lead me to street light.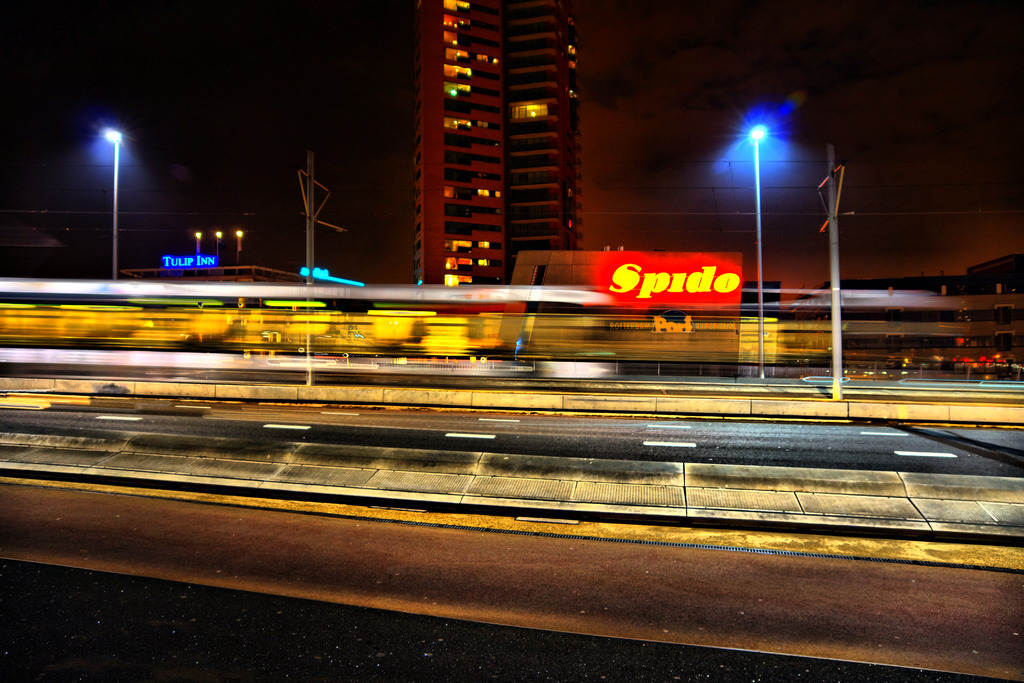
Lead to rect(195, 232, 202, 273).
